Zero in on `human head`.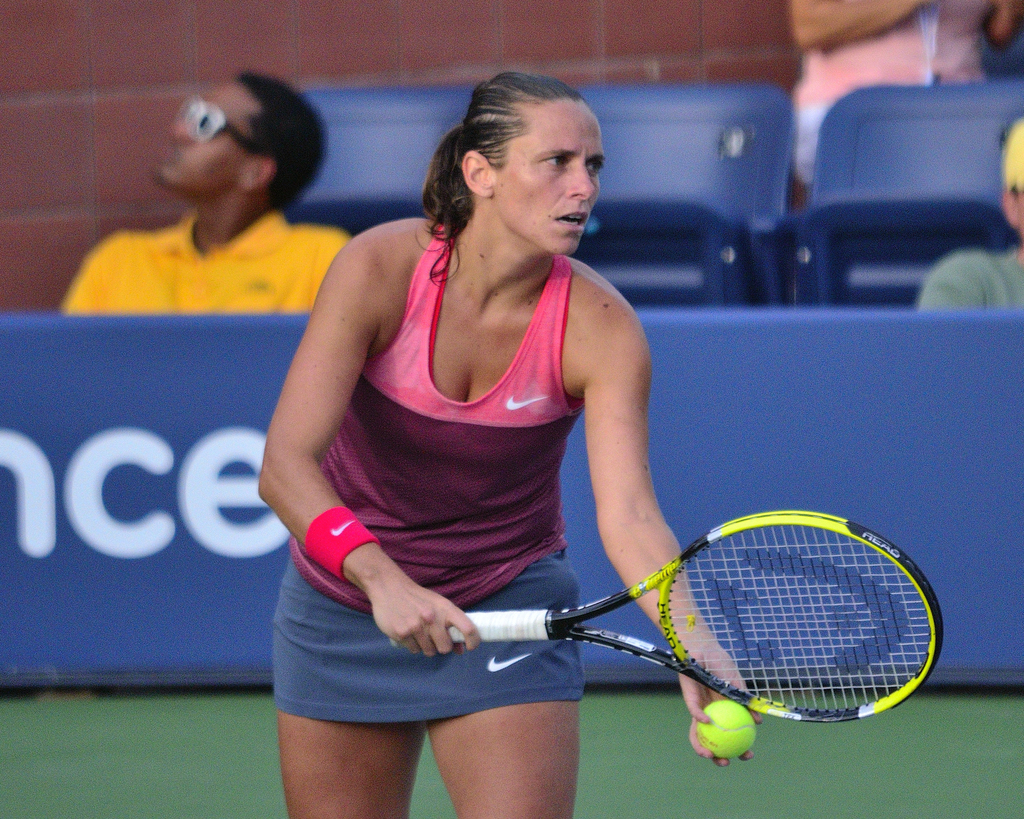
Zeroed in: [998, 116, 1023, 236].
